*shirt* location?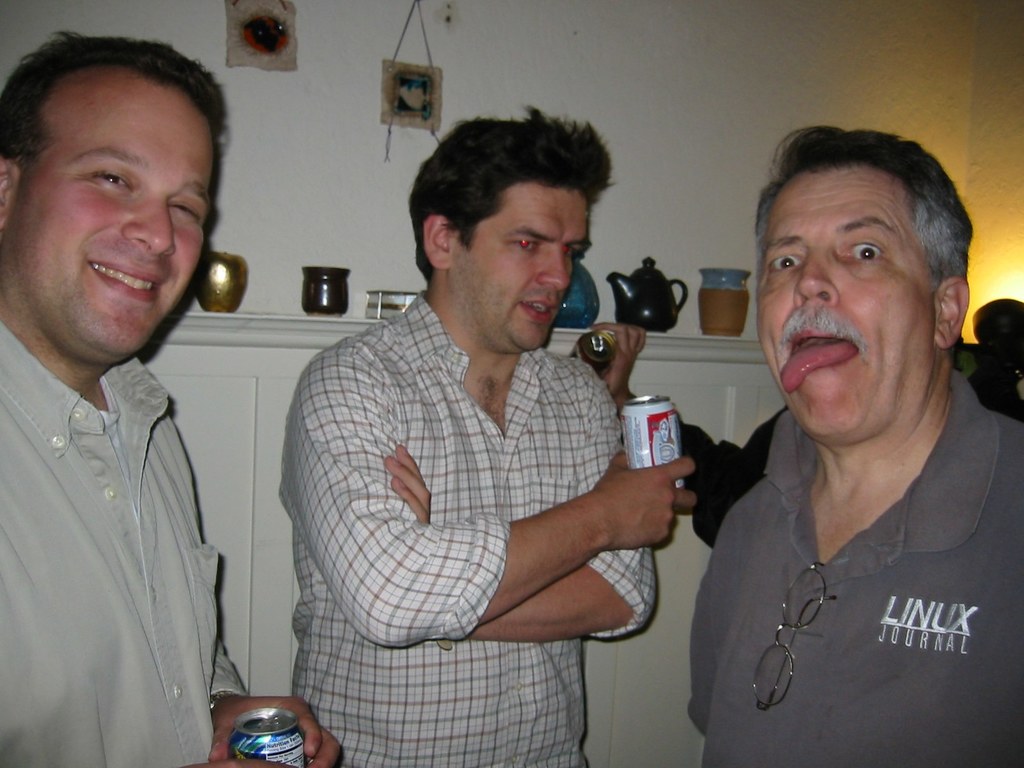
locate(0, 315, 255, 765)
